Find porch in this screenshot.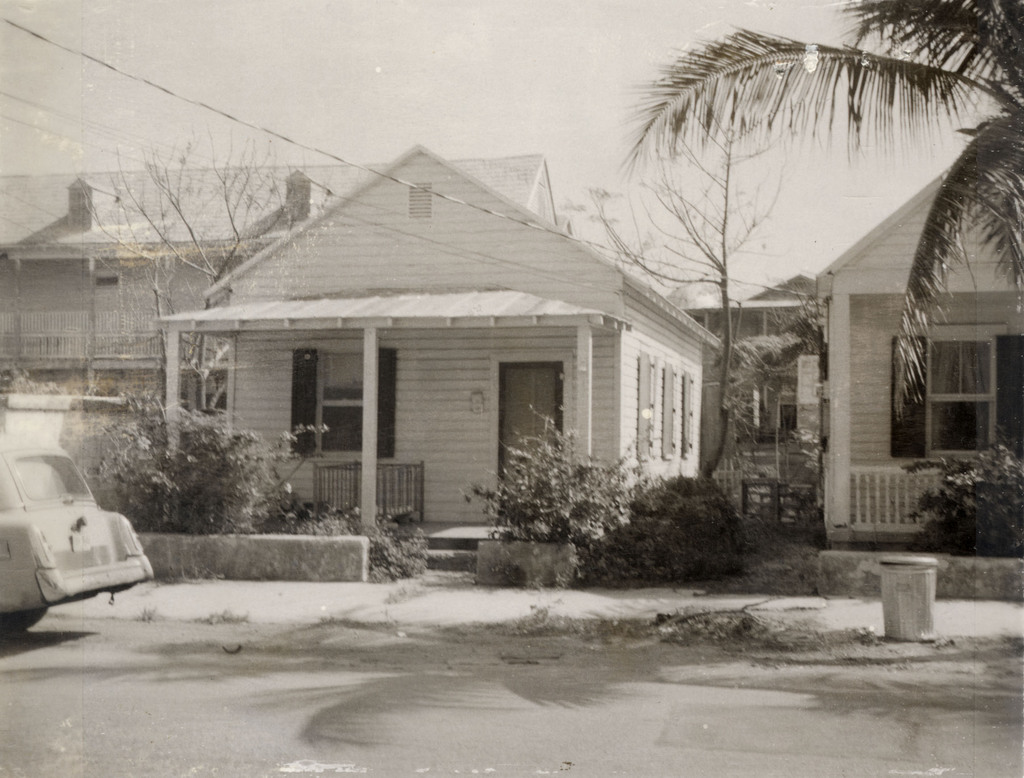
The bounding box for porch is <bbox>301, 449, 449, 523</bbox>.
